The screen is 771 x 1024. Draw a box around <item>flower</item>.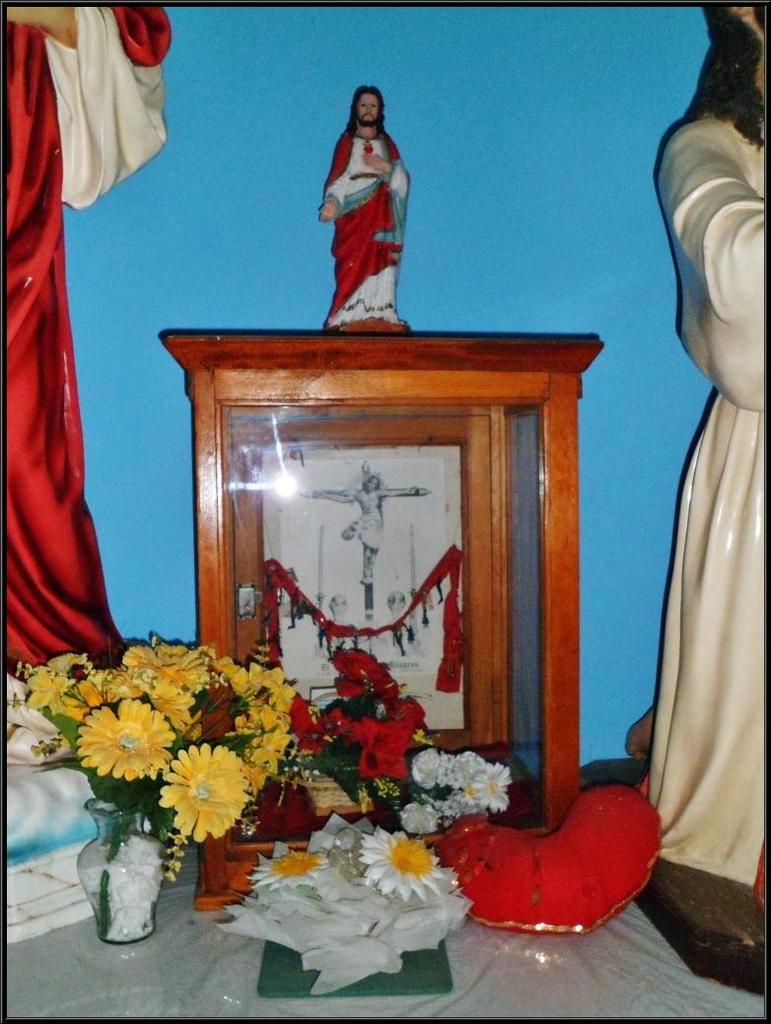
crop(356, 820, 457, 906).
